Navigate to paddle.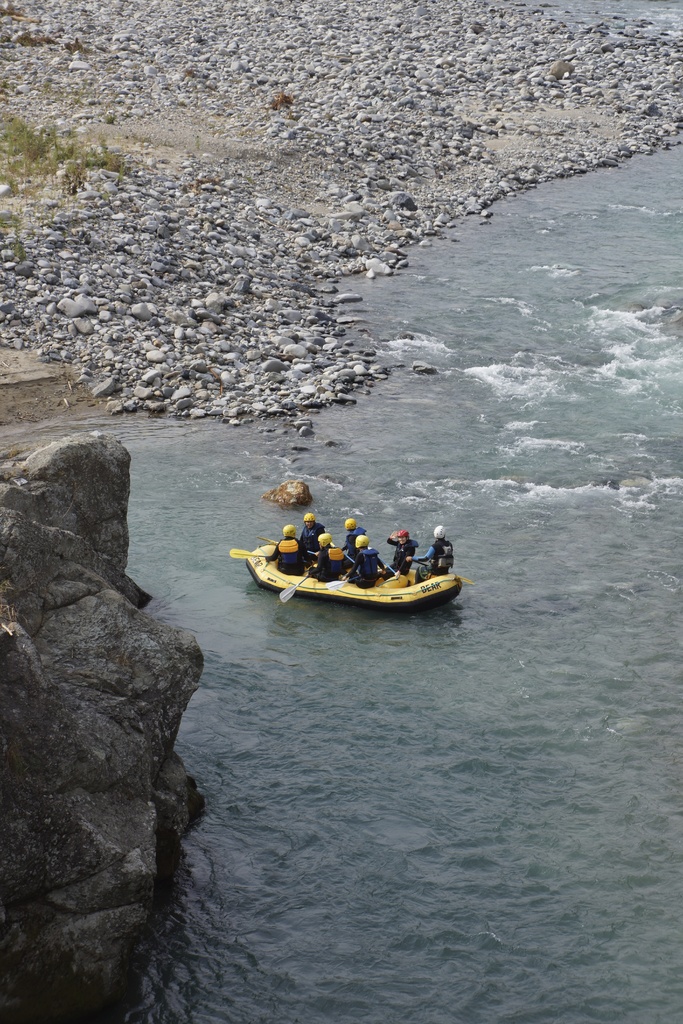
Navigation target: region(378, 554, 396, 575).
